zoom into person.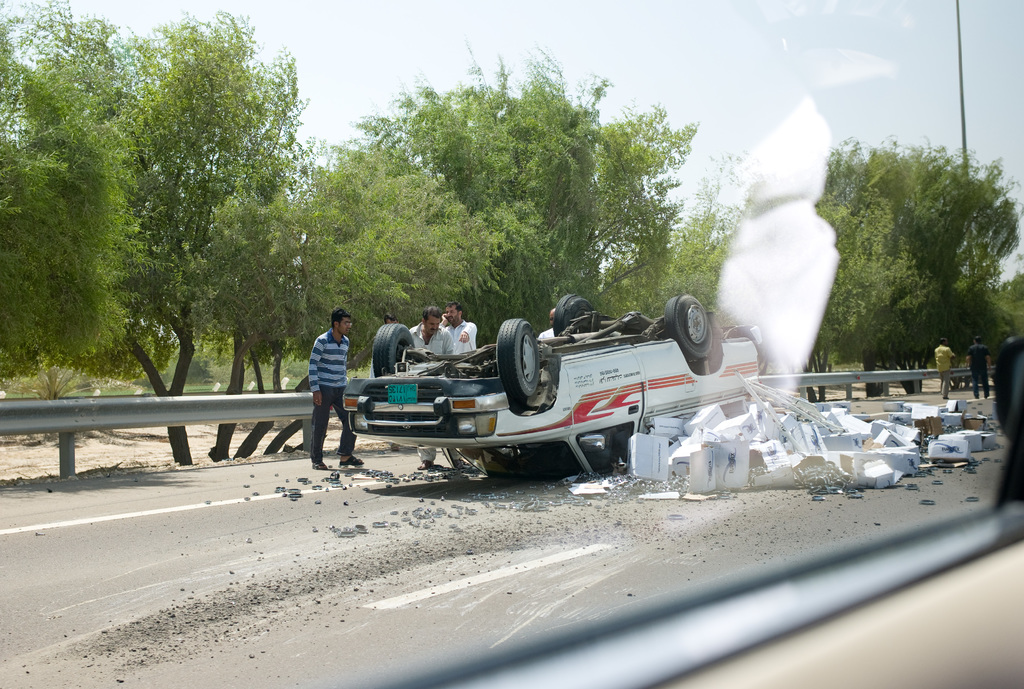
Zoom target: Rect(961, 339, 996, 401).
